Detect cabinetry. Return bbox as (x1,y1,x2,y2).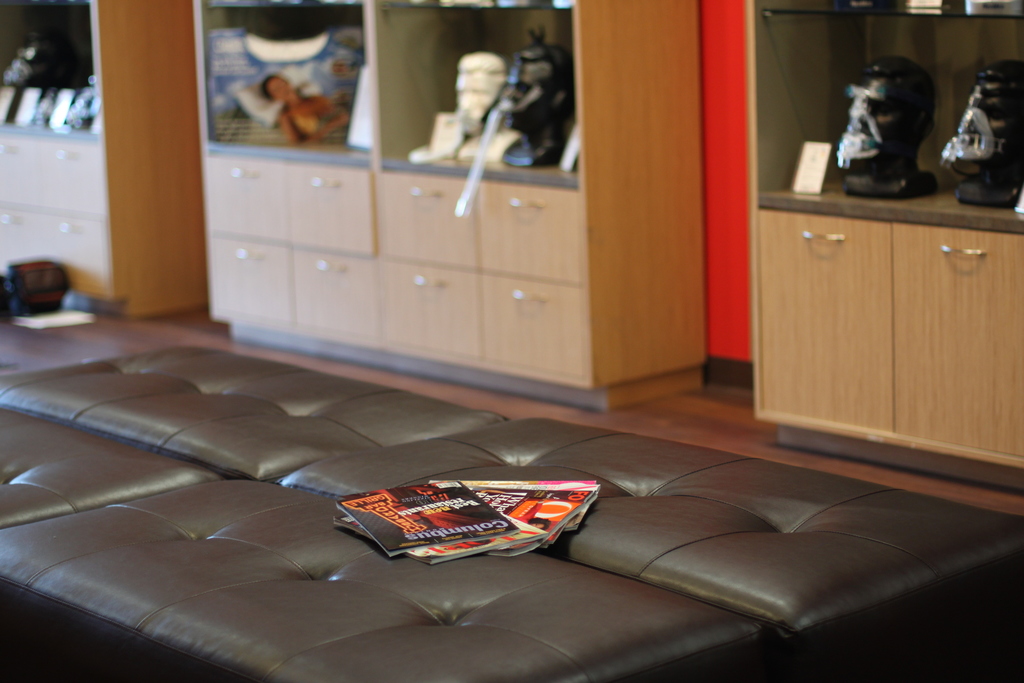
(485,187,581,283).
